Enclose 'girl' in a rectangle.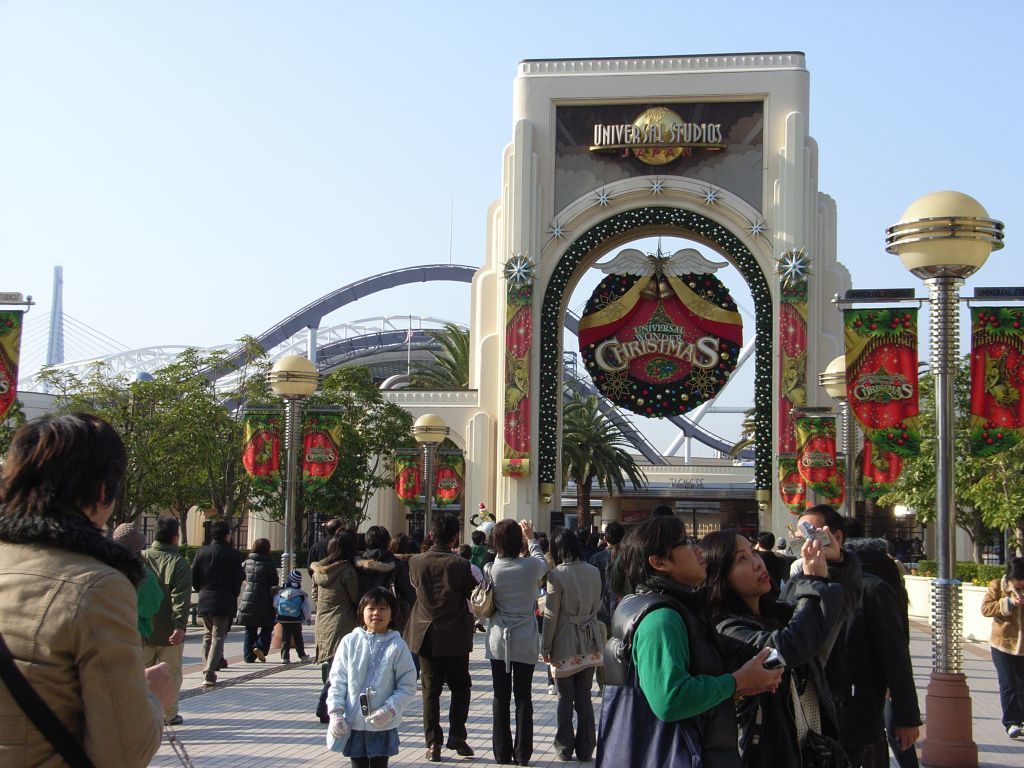
rect(328, 584, 419, 763).
